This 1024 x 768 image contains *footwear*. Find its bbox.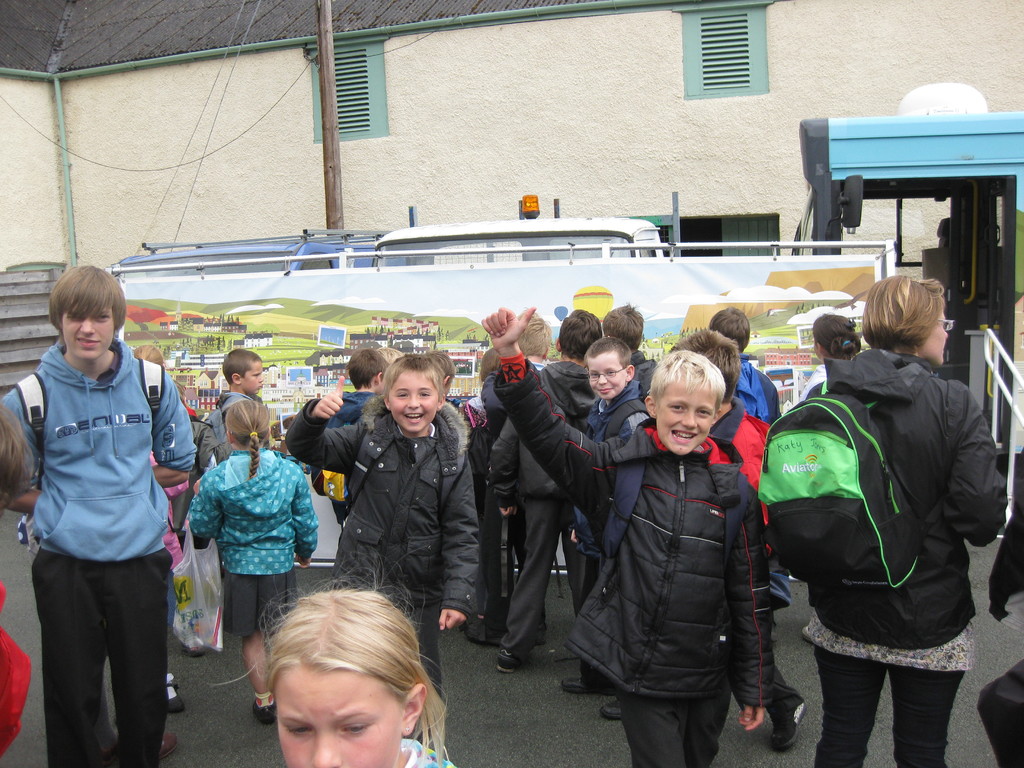
[x1=168, y1=673, x2=188, y2=714].
